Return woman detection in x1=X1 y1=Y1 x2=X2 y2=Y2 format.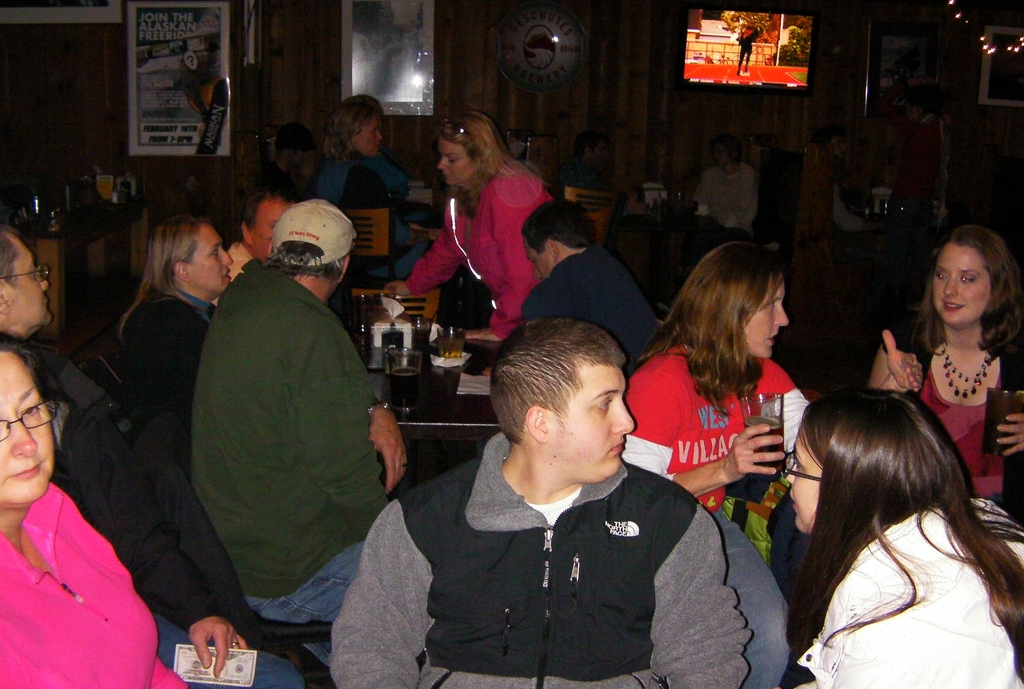
x1=781 y1=382 x2=1023 y2=688.
